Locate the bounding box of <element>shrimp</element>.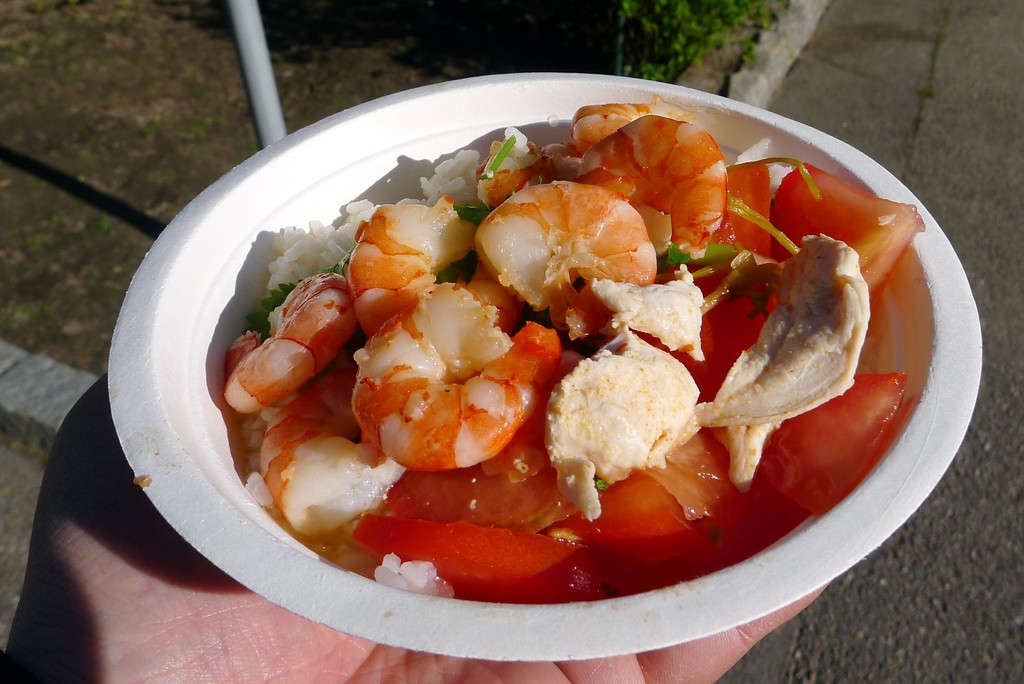
Bounding box: rect(361, 275, 540, 481).
